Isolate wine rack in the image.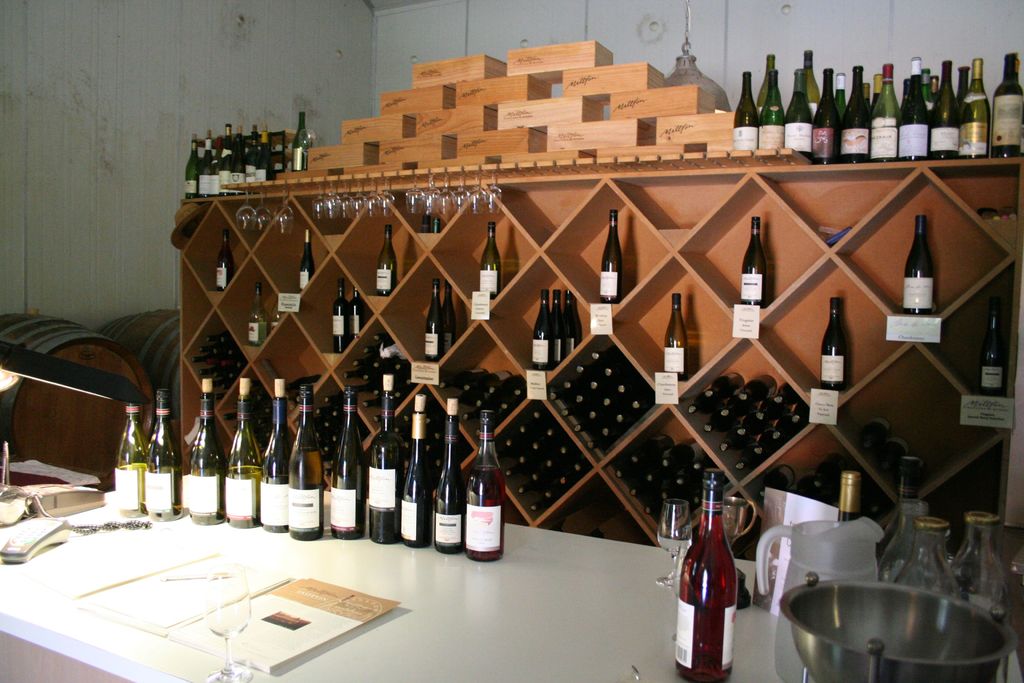
Isolated region: 172, 47, 1023, 545.
